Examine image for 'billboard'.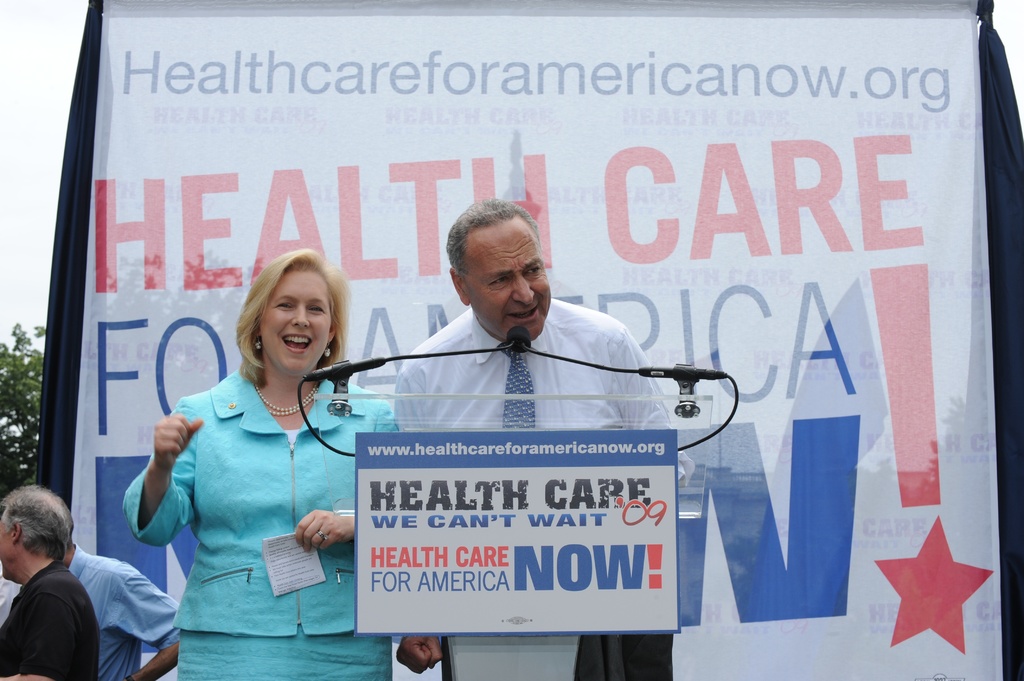
Examination result: {"left": 358, "top": 428, "right": 674, "bottom": 636}.
